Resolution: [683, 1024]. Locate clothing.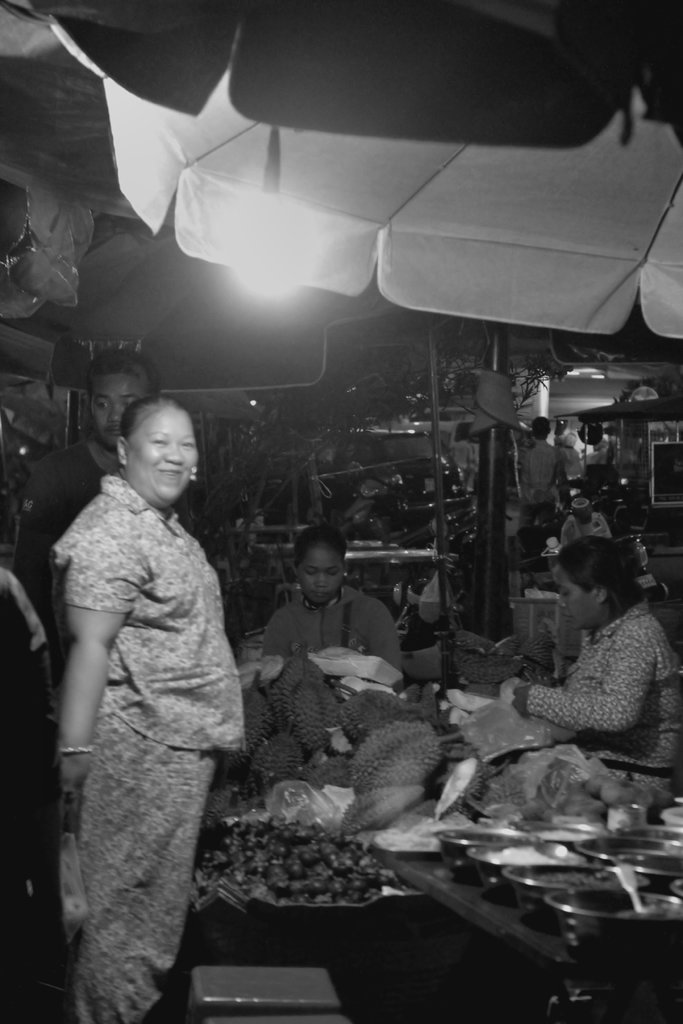
{"left": 267, "top": 580, "right": 410, "bottom": 764}.
